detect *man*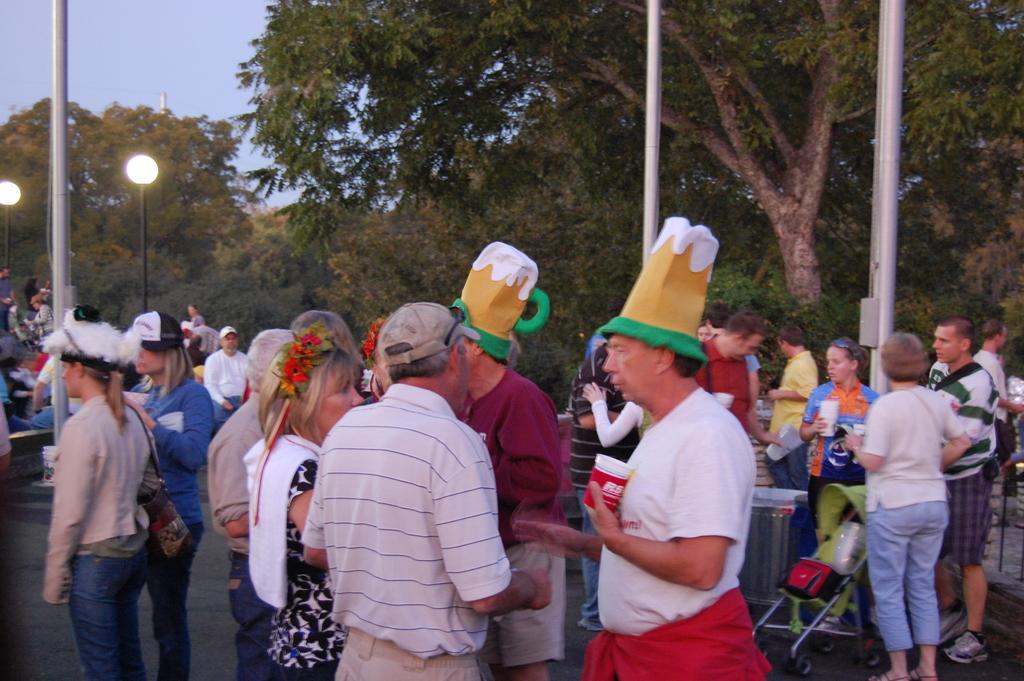
Rect(305, 306, 528, 668)
